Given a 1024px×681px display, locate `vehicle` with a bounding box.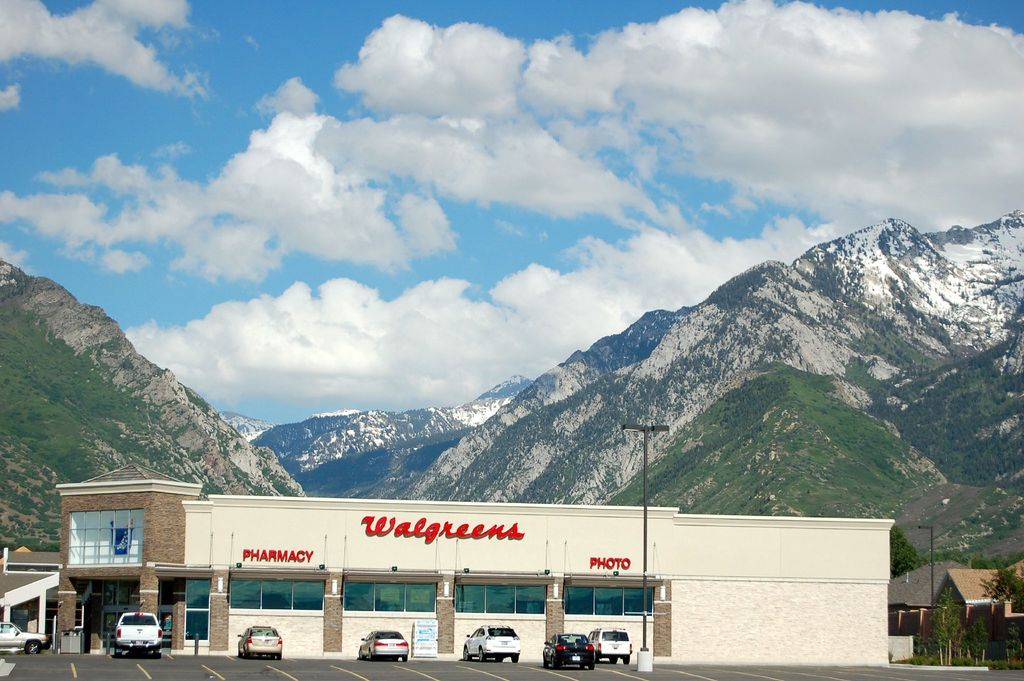
Located: (545,632,596,669).
